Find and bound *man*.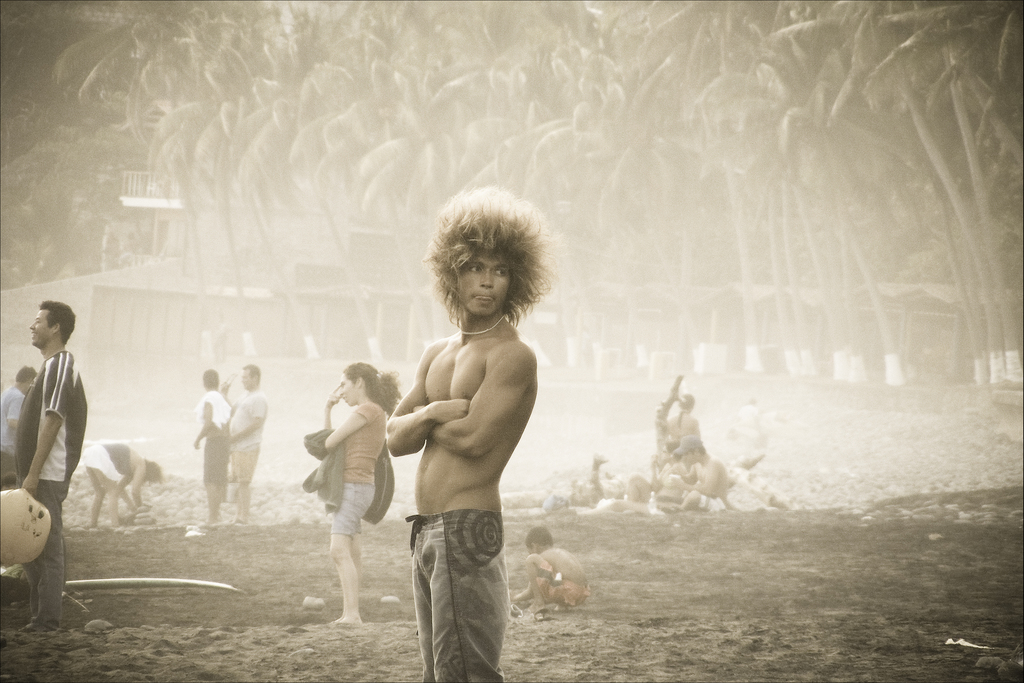
Bound: {"left": 227, "top": 362, "right": 270, "bottom": 525}.
